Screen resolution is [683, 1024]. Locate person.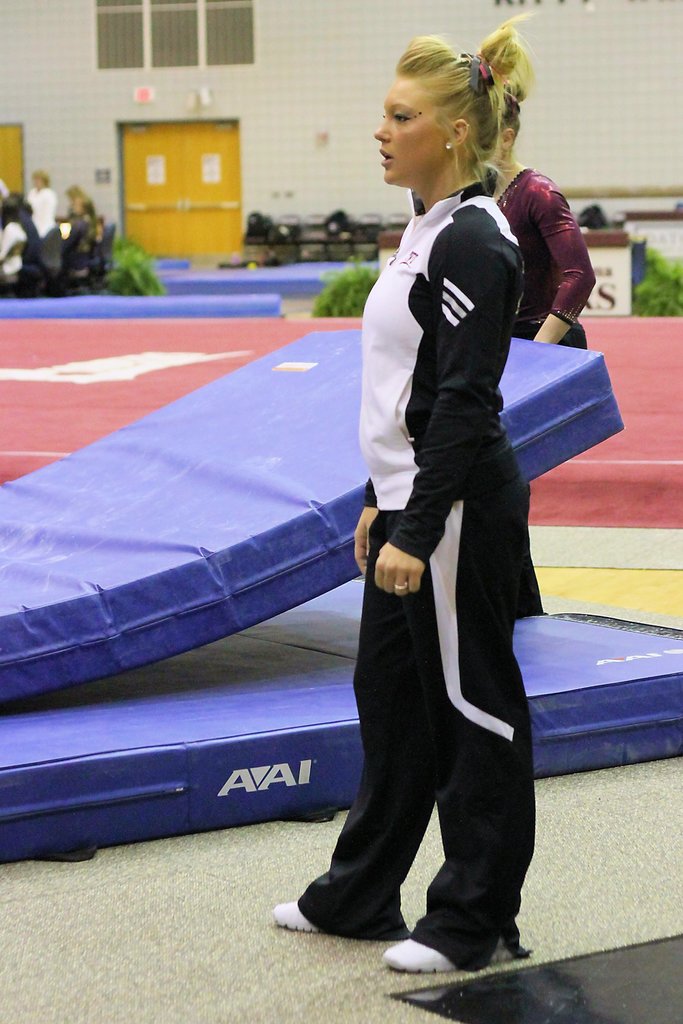
bbox=[318, 0, 584, 997].
